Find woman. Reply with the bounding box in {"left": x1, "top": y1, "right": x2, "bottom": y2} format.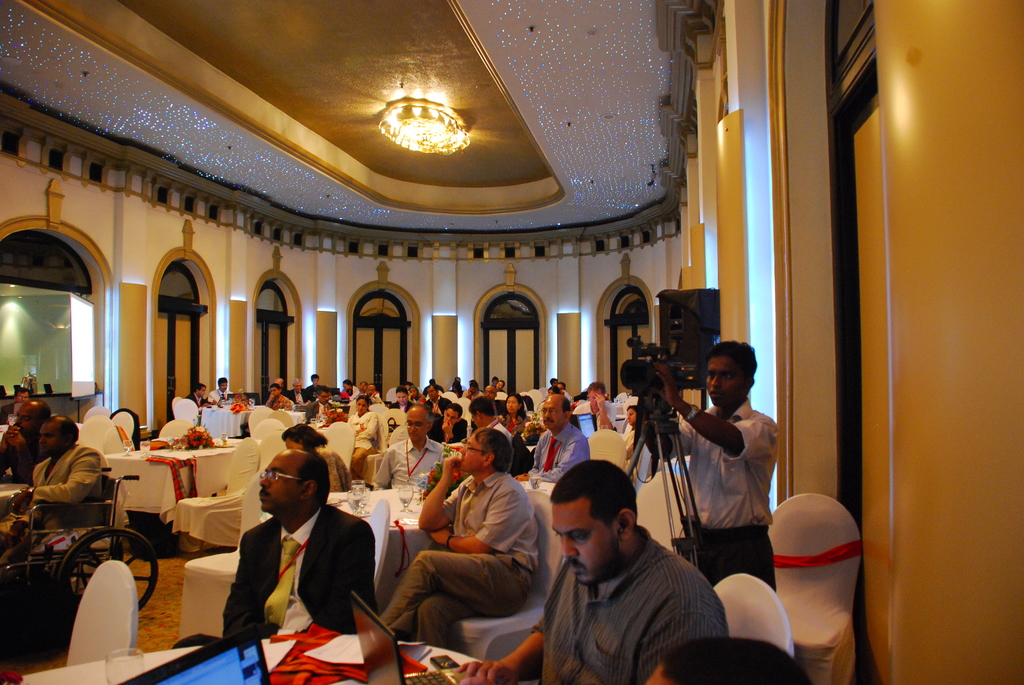
{"left": 499, "top": 392, "right": 531, "bottom": 438}.
